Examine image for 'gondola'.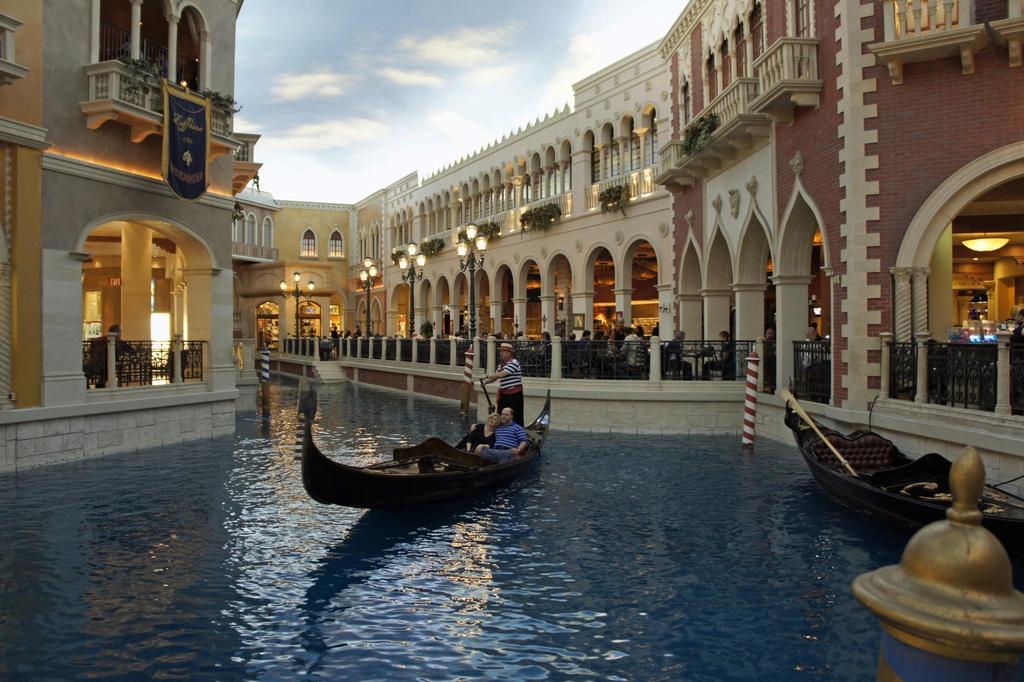
Examination result: {"x1": 284, "y1": 368, "x2": 557, "y2": 516}.
